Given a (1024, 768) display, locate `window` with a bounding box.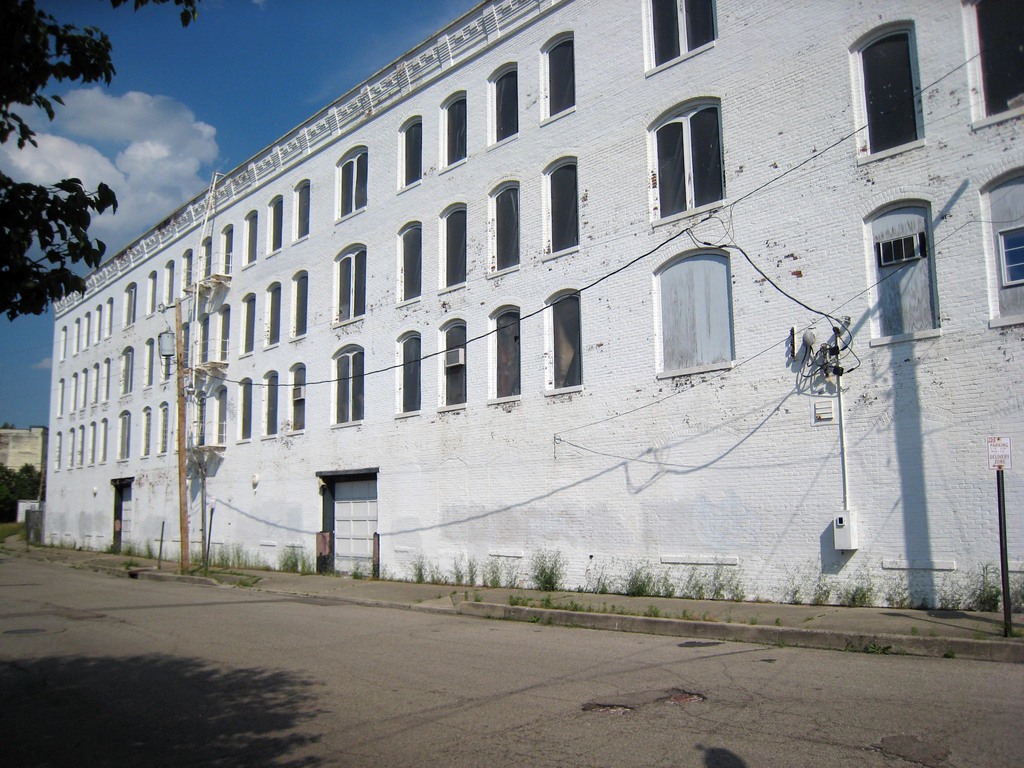
Located: bbox=[969, 0, 1023, 137].
